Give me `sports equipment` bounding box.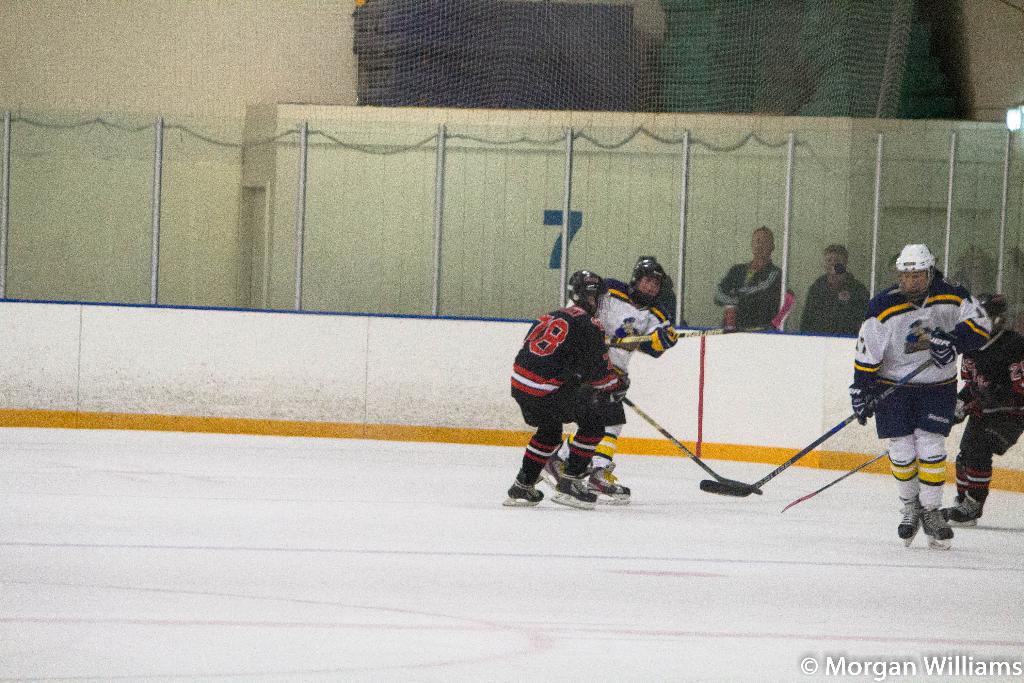
[left=648, top=324, right=680, bottom=356].
